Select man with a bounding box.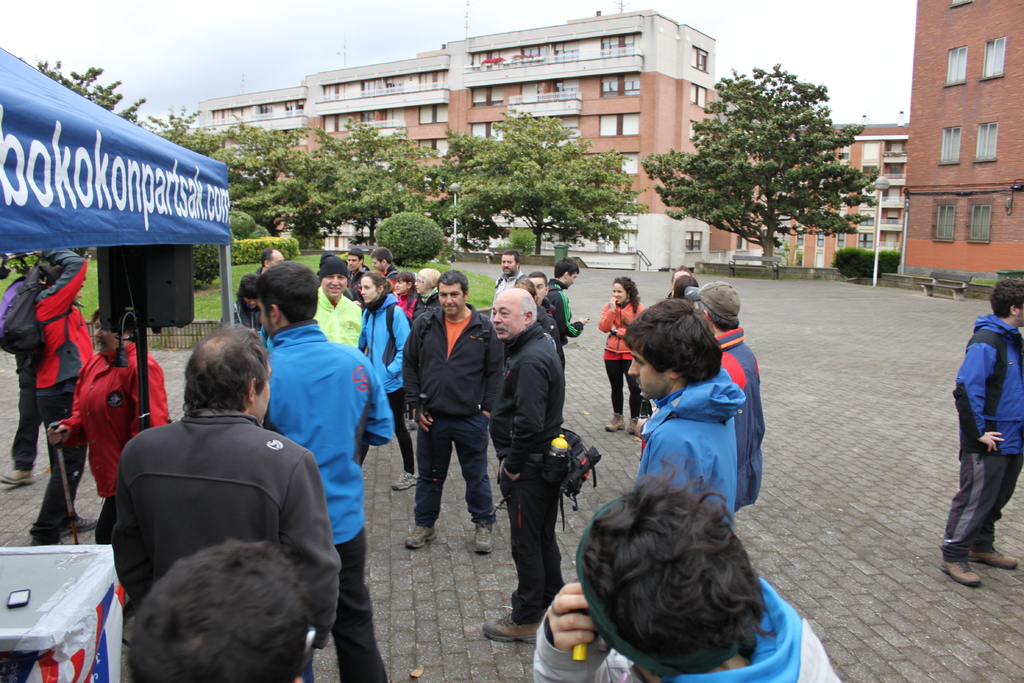
l=620, t=297, r=745, b=524.
